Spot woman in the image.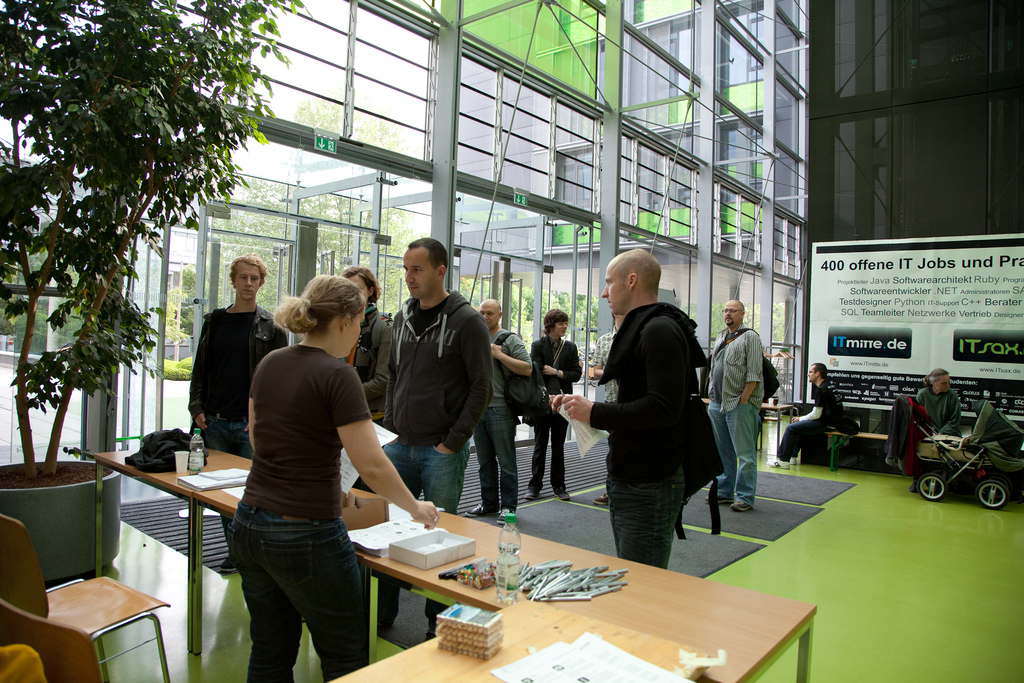
woman found at rect(911, 365, 960, 491).
